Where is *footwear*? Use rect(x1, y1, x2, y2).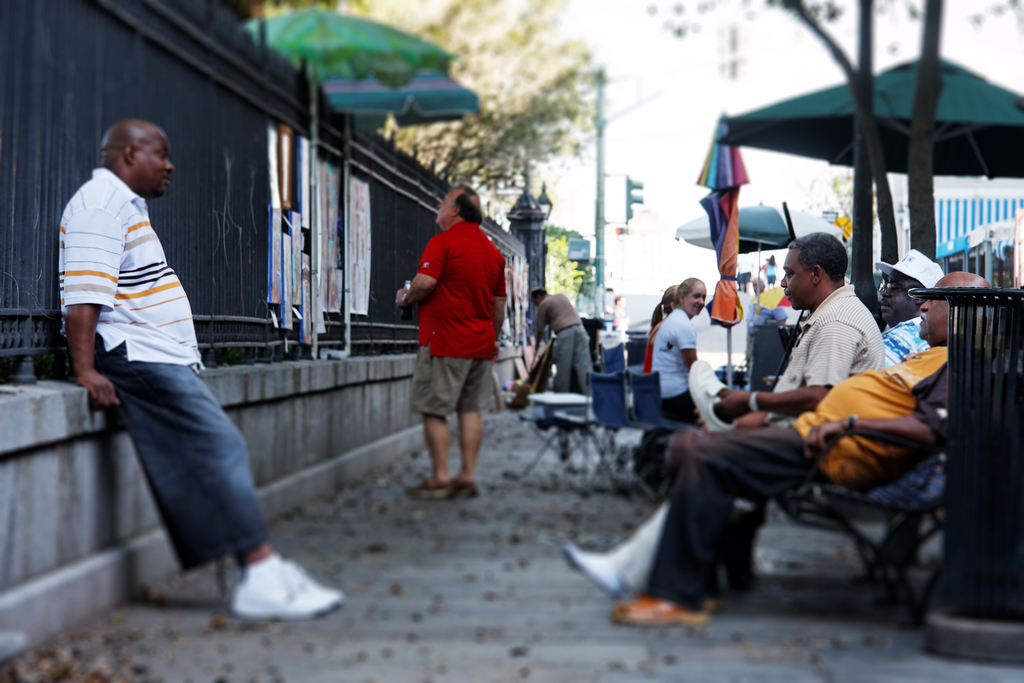
rect(568, 539, 630, 595).
